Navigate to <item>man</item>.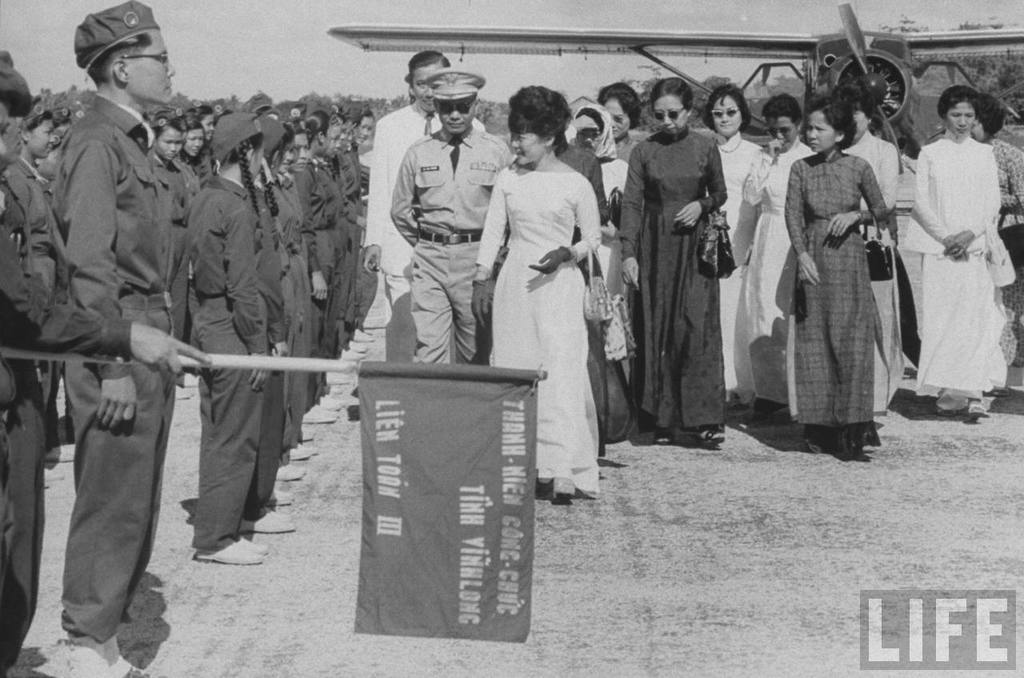
Navigation target: [390, 68, 513, 361].
